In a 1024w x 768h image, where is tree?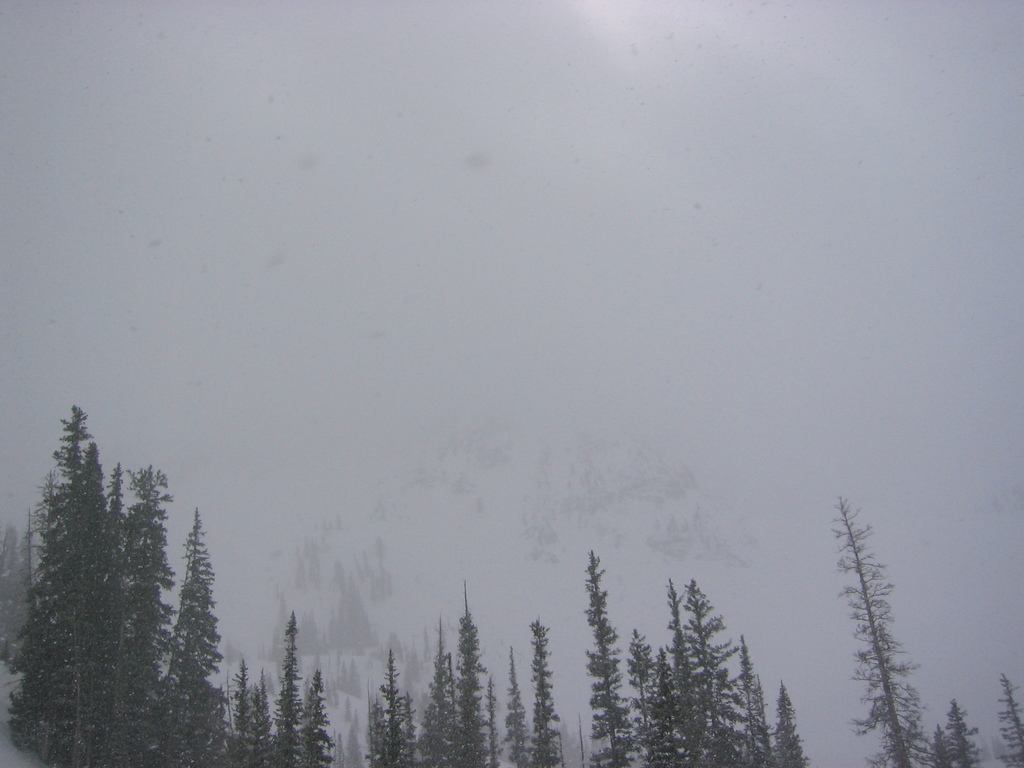
select_region(584, 551, 635, 767).
